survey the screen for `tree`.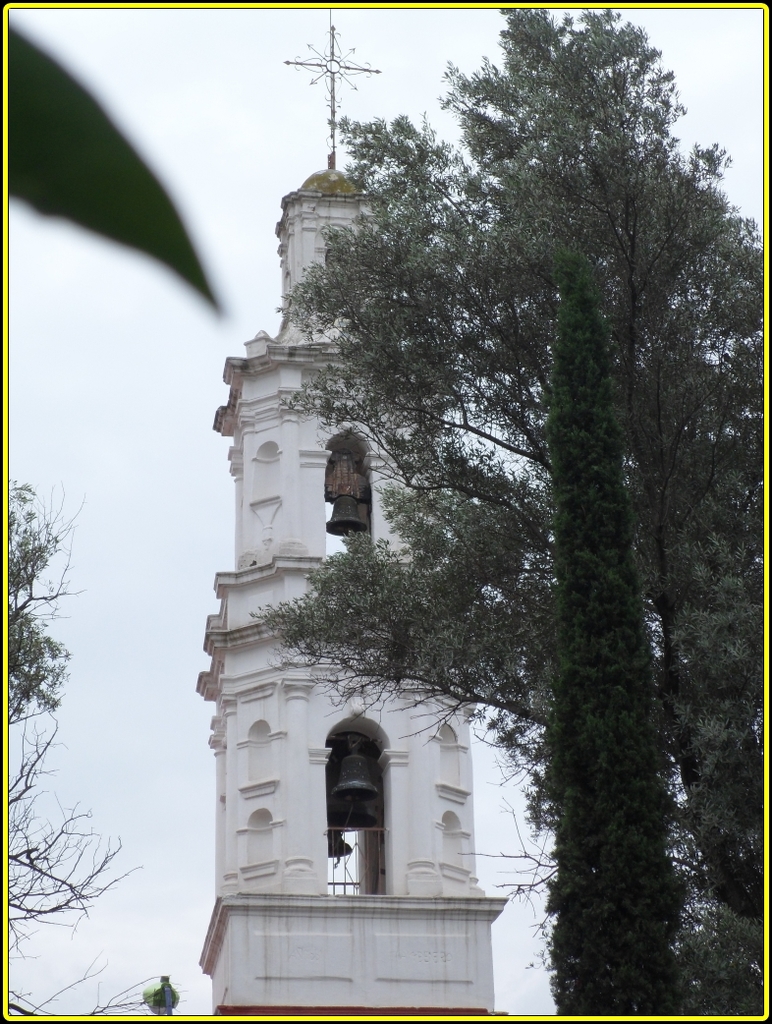
Survey found: (247, 3, 764, 1023).
